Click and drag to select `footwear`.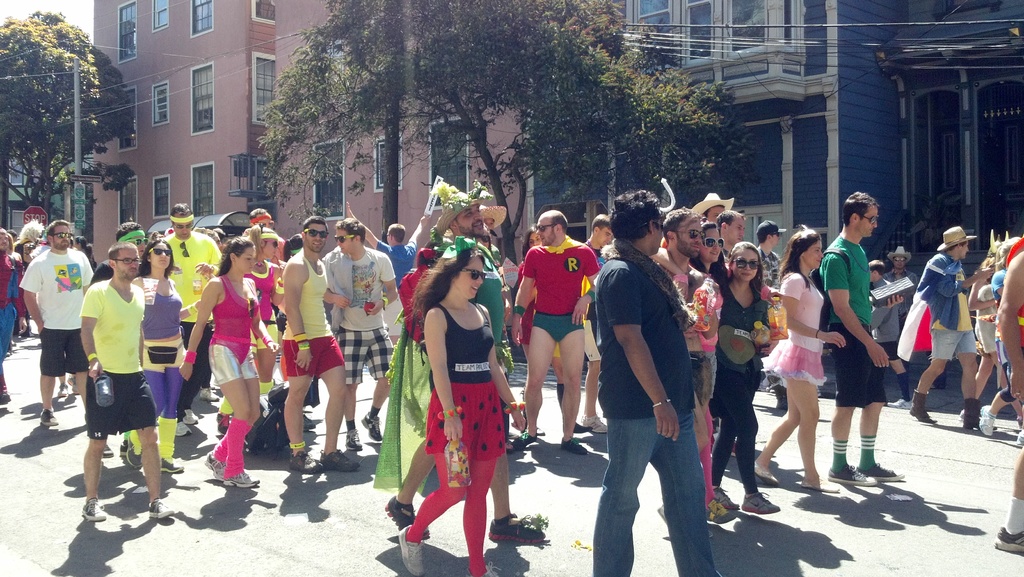
Selection: box(719, 485, 737, 503).
